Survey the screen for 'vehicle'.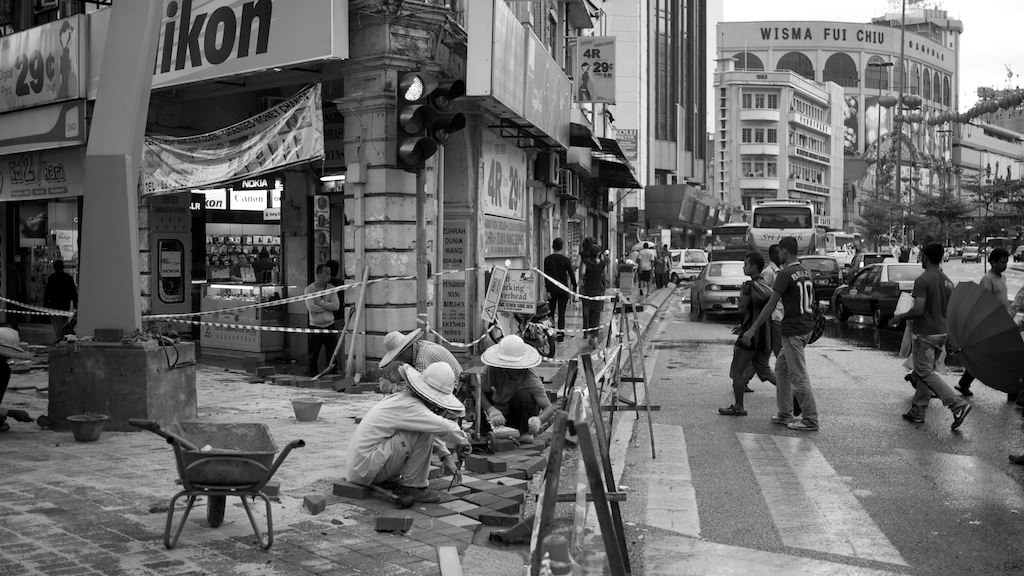
Survey found: rect(940, 244, 951, 262).
